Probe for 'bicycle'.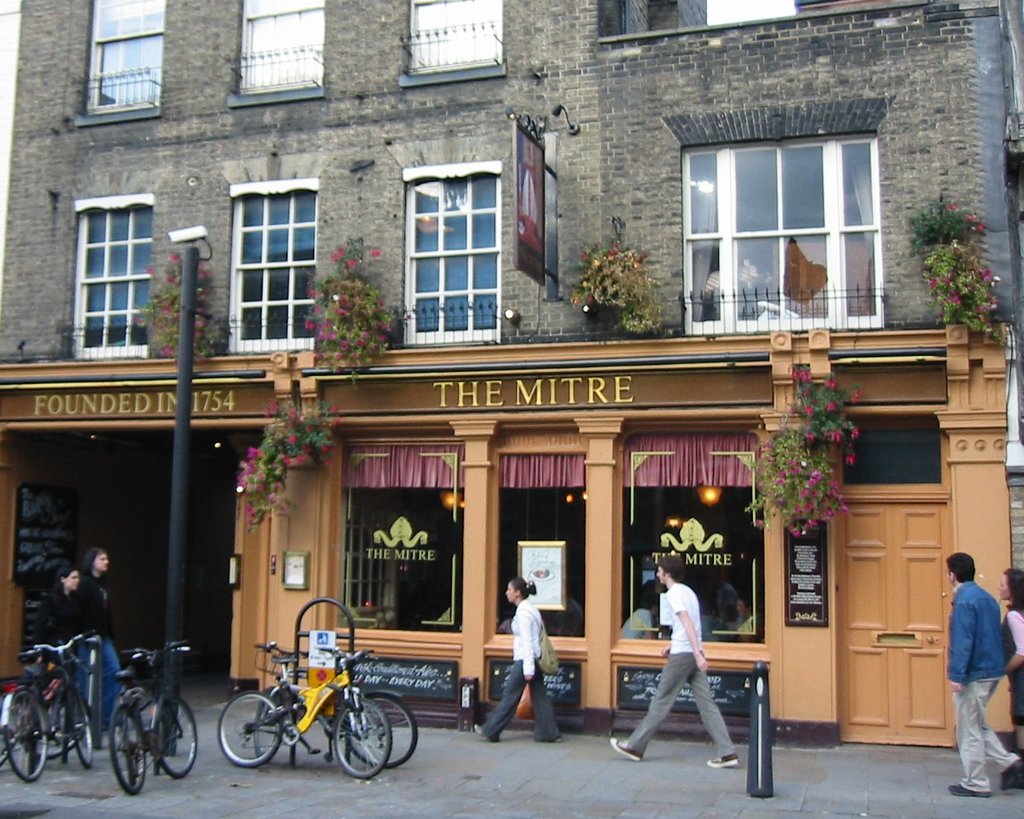
Probe result: <box>117,645,203,810</box>.
